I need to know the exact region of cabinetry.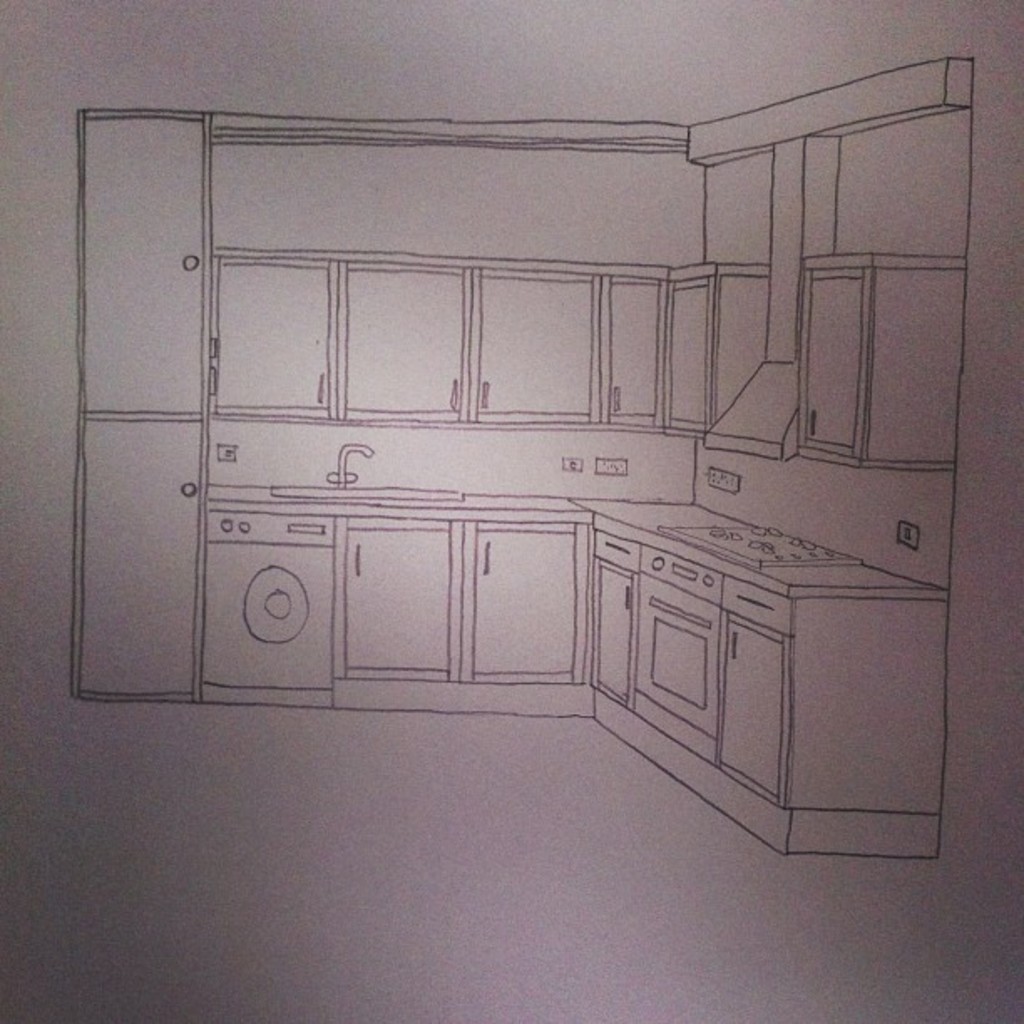
Region: x1=798, y1=218, x2=974, y2=467.
